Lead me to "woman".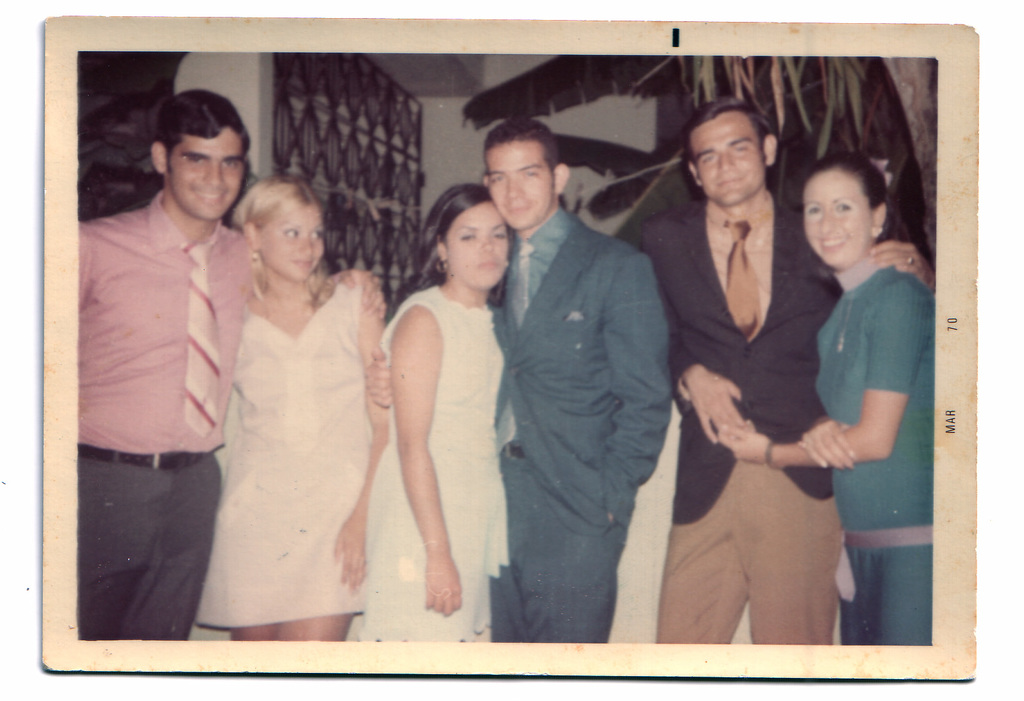
Lead to bbox(354, 183, 518, 644).
